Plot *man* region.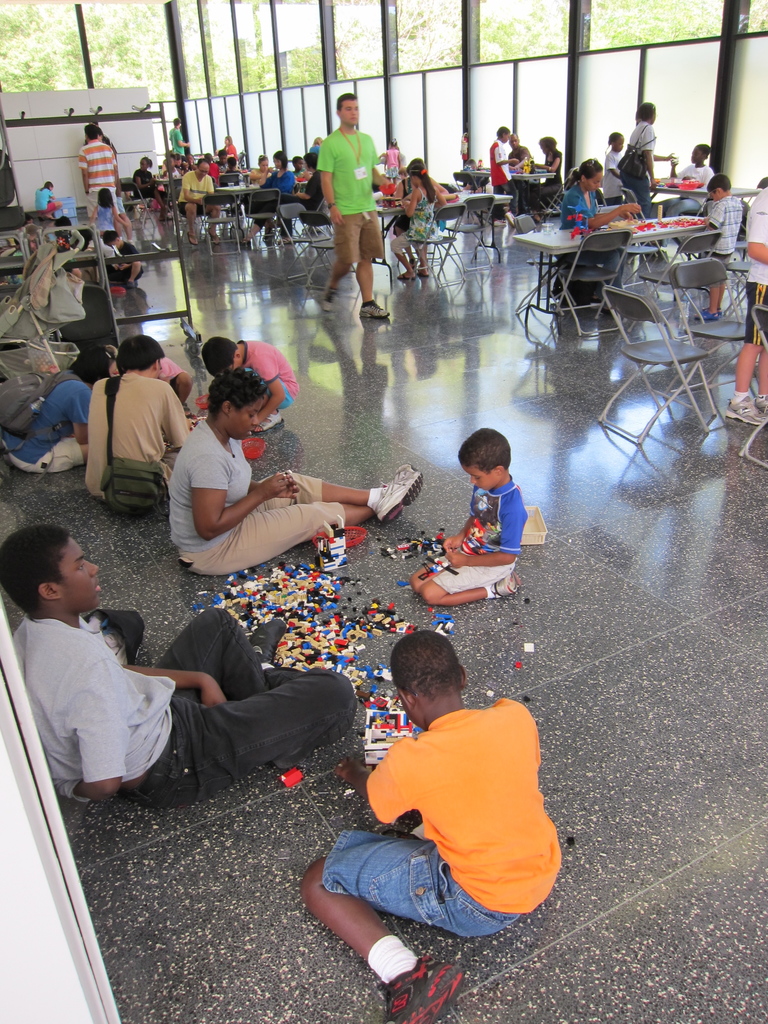
Plotted at locate(323, 96, 392, 319).
